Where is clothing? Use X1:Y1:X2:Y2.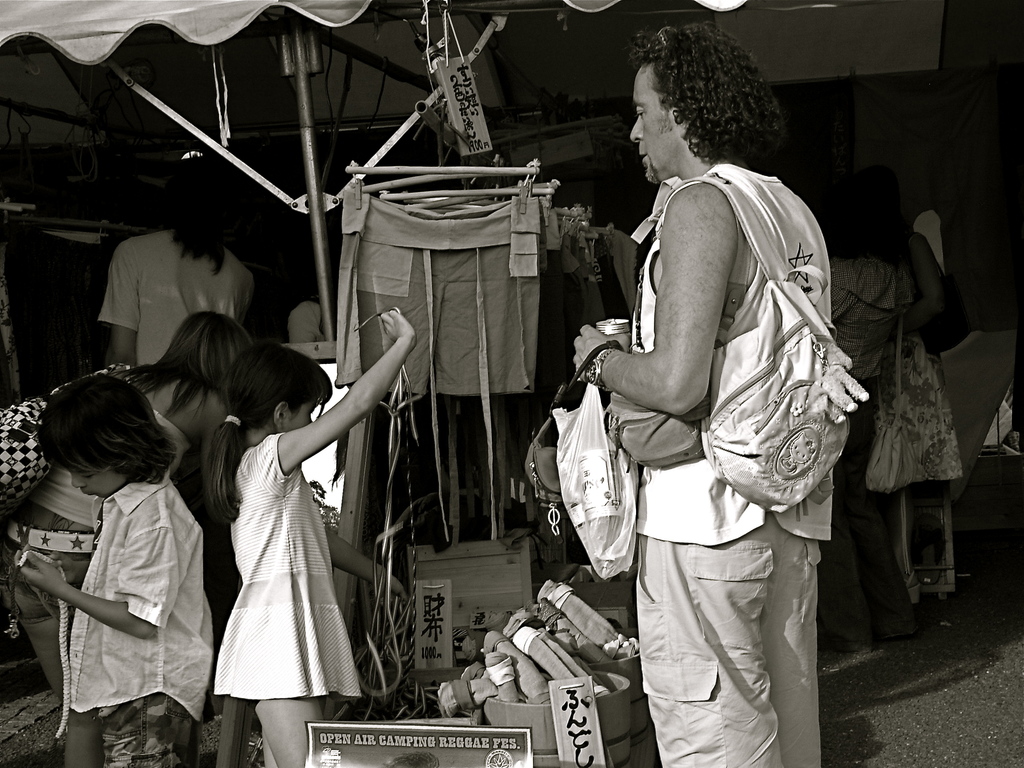
553:379:637:577.
